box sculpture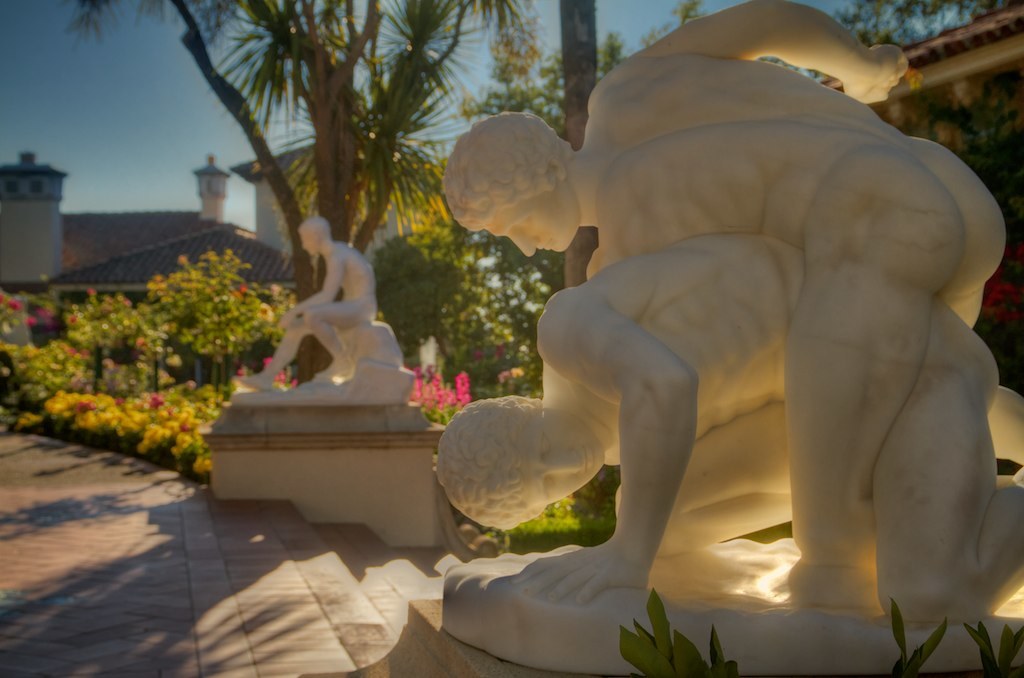
(x1=433, y1=0, x2=1023, y2=677)
